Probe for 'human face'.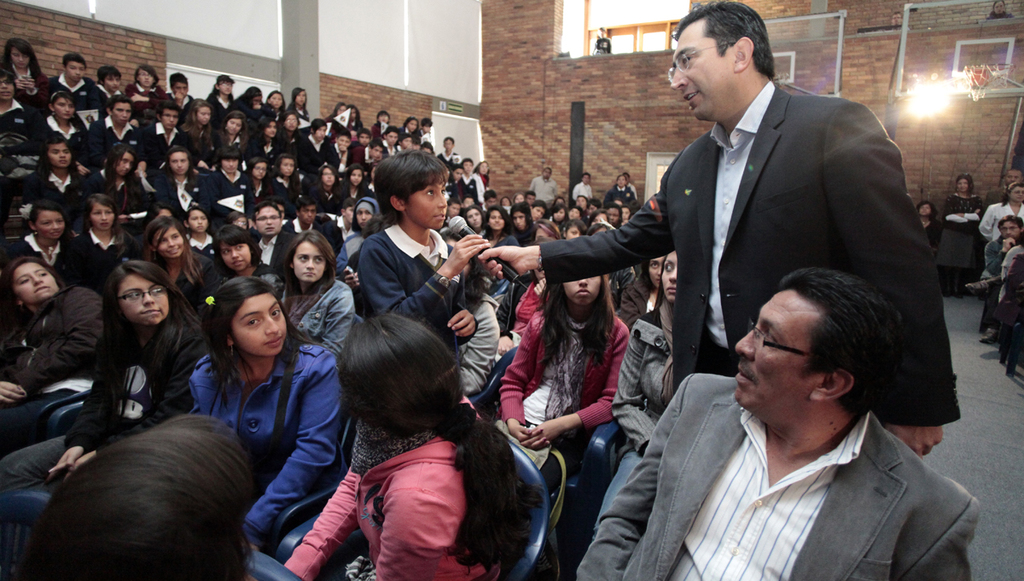
Probe result: 196, 104, 211, 123.
